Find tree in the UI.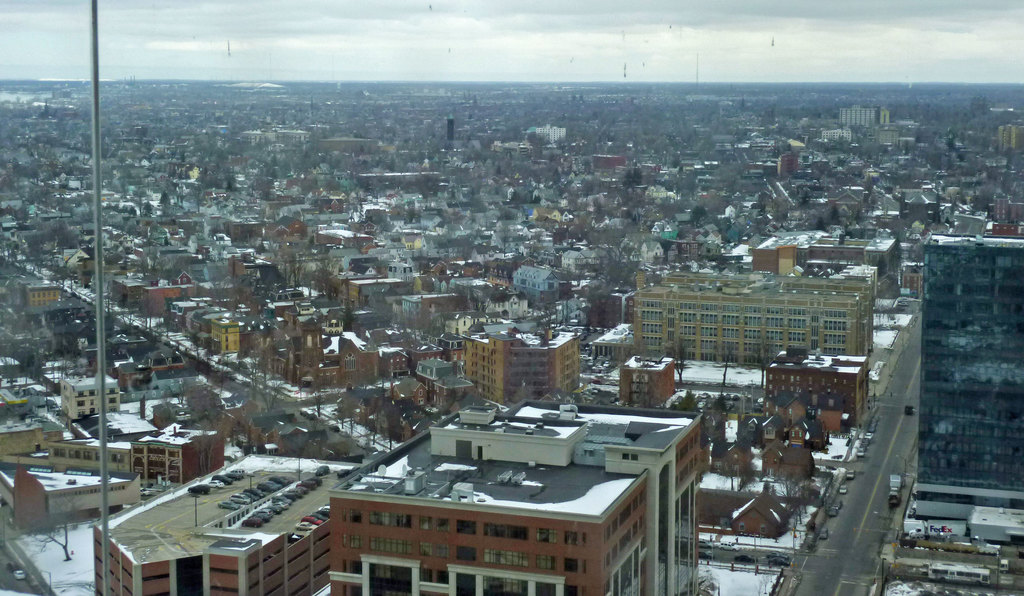
UI element at {"x1": 530, "y1": 298, "x2": 569, "y2": 333}.
